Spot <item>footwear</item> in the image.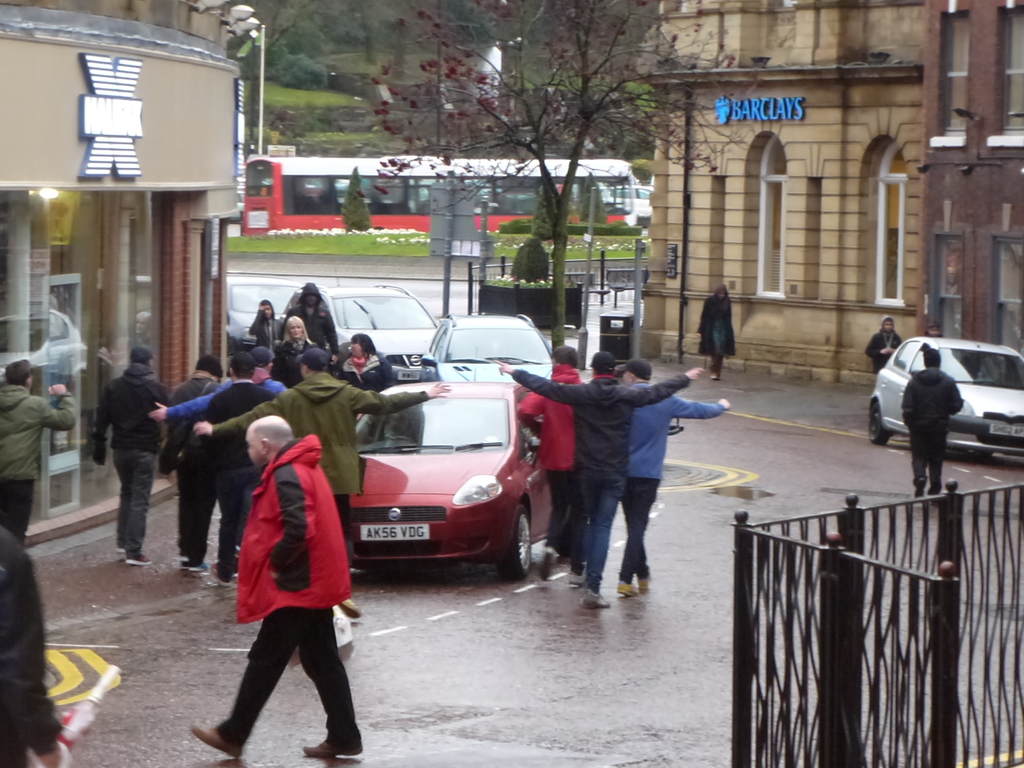
<item>footwear</item> found at <region>184, 563, 207, 575</region>.
